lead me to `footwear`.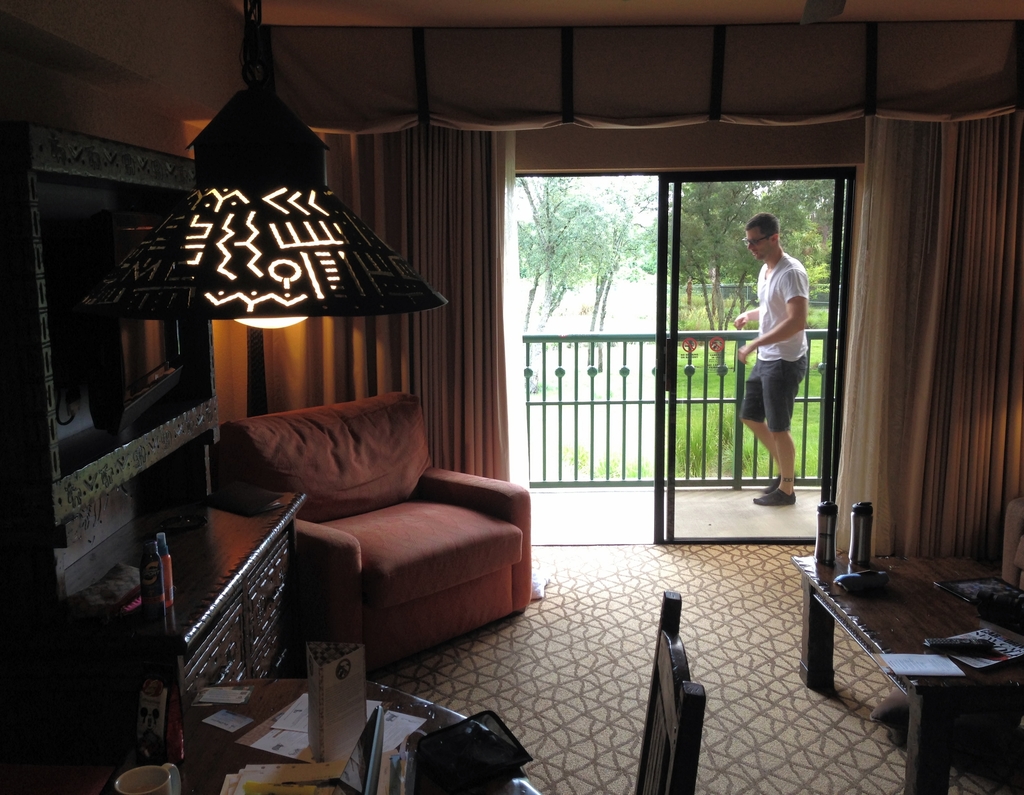
Lead to region(753, 489, 797, 504).
